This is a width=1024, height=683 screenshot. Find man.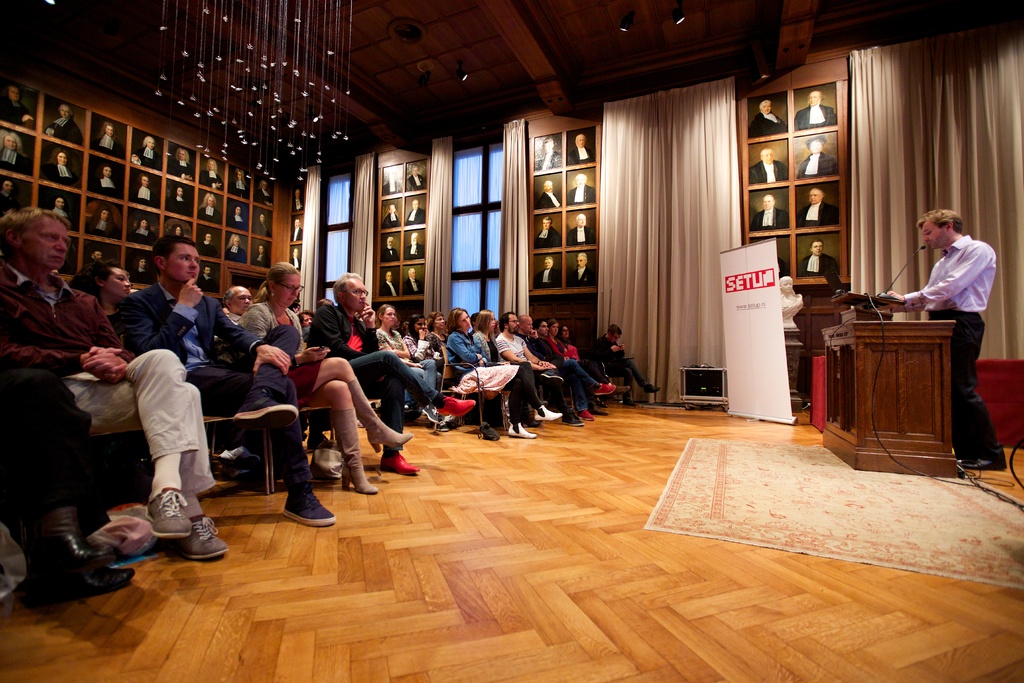
Bounding box: left=564, top=247, right=593, bottom=286.
